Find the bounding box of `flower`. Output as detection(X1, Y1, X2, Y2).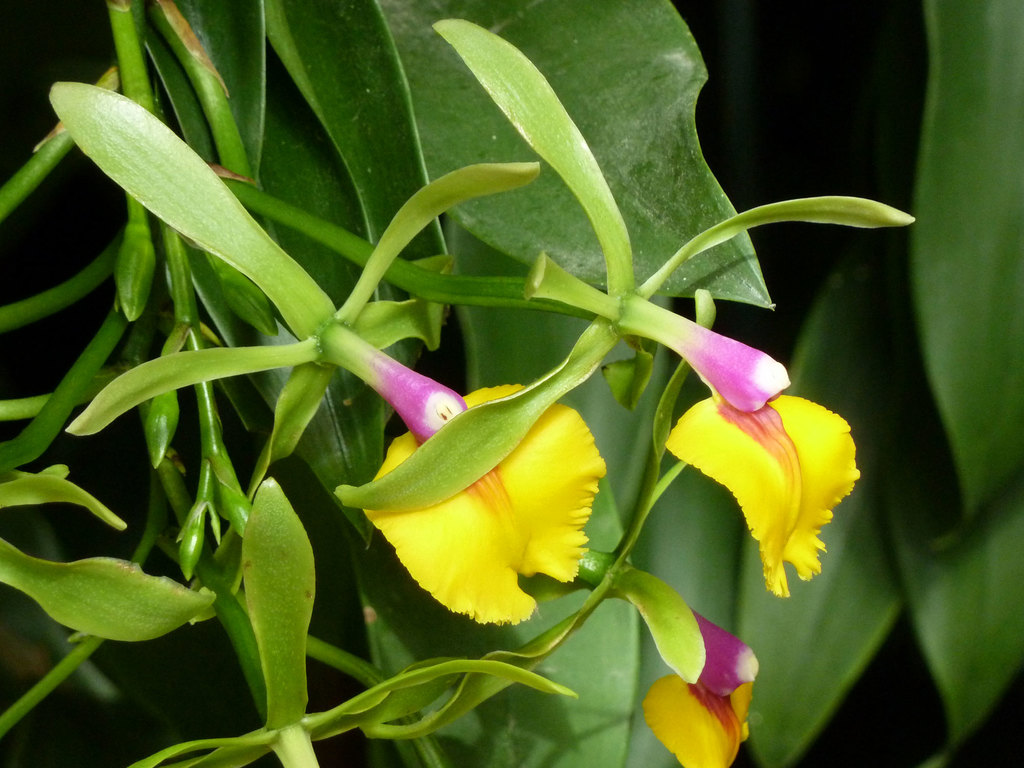
detection(659, 616, 757, 767).
